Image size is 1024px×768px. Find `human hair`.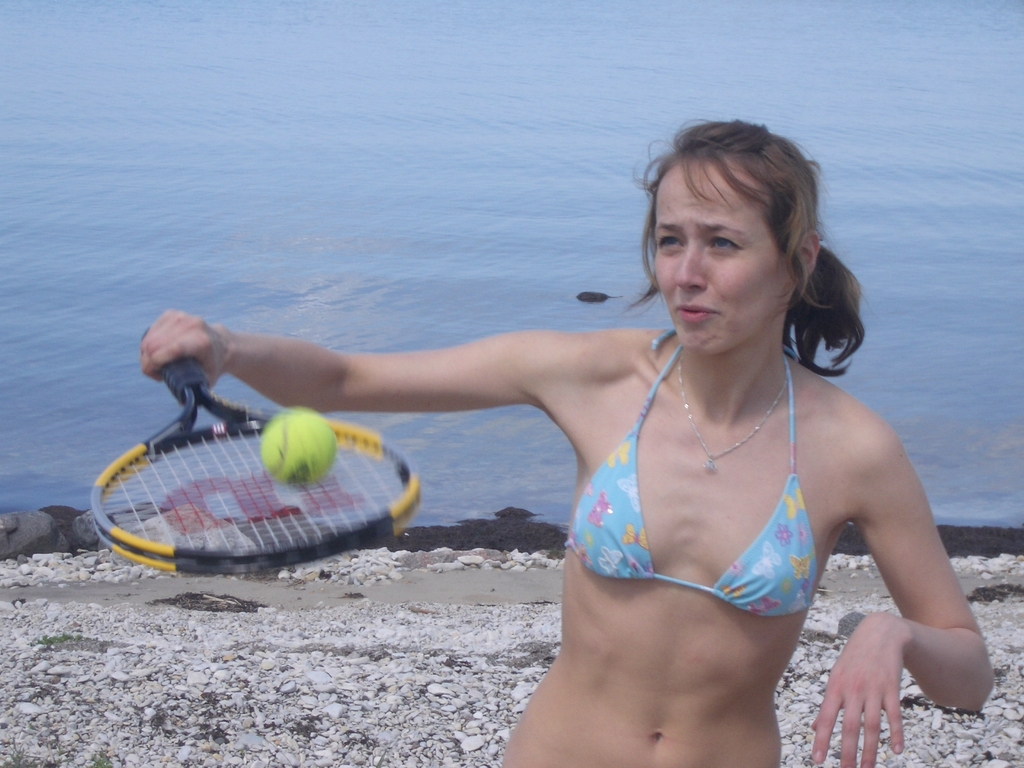
(635, 113, 852, 387).
